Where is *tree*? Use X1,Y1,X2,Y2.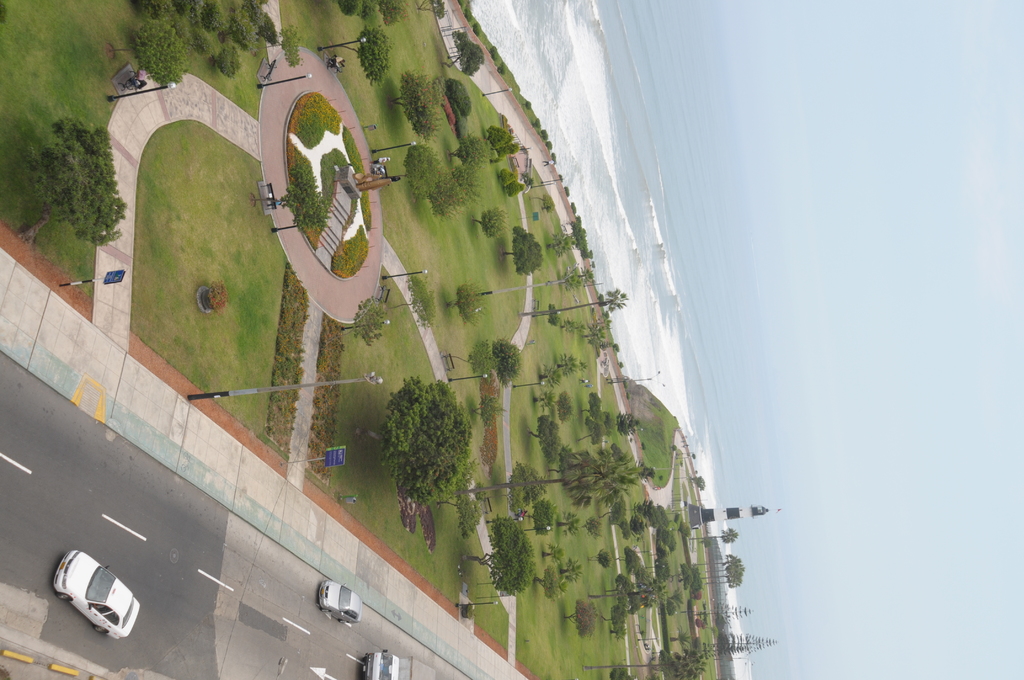
694,563,746,590.
